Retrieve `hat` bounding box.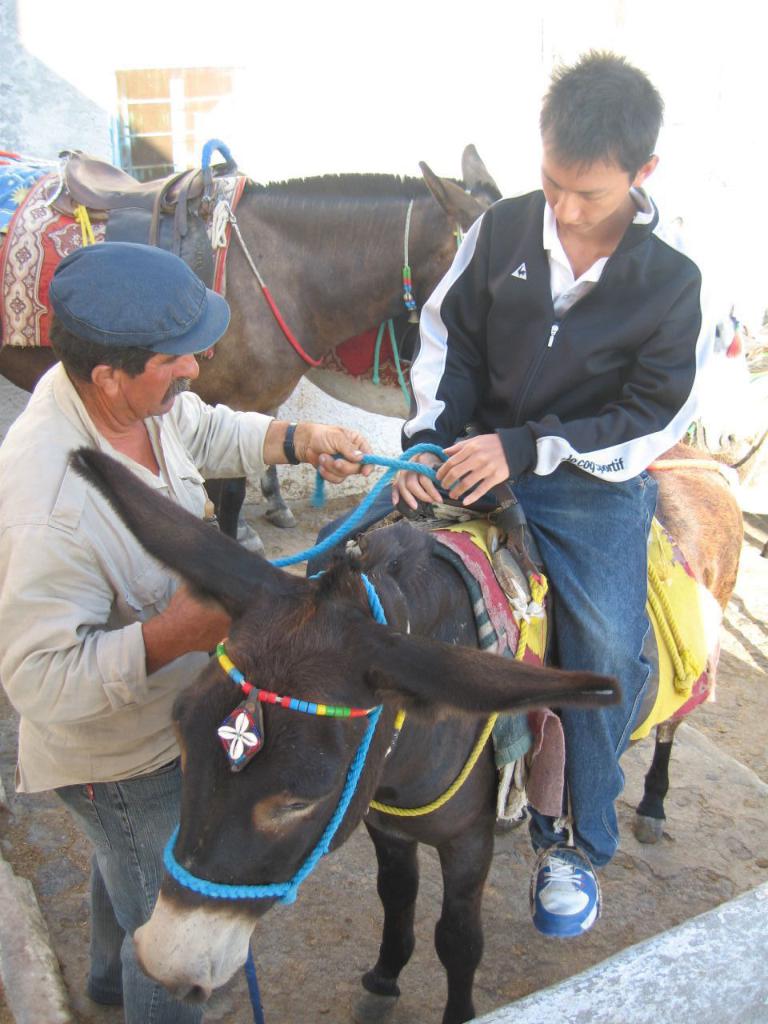
Bounding box: {"x1": 48, "y1": 239, "x2": 233, "y2": 361}.
